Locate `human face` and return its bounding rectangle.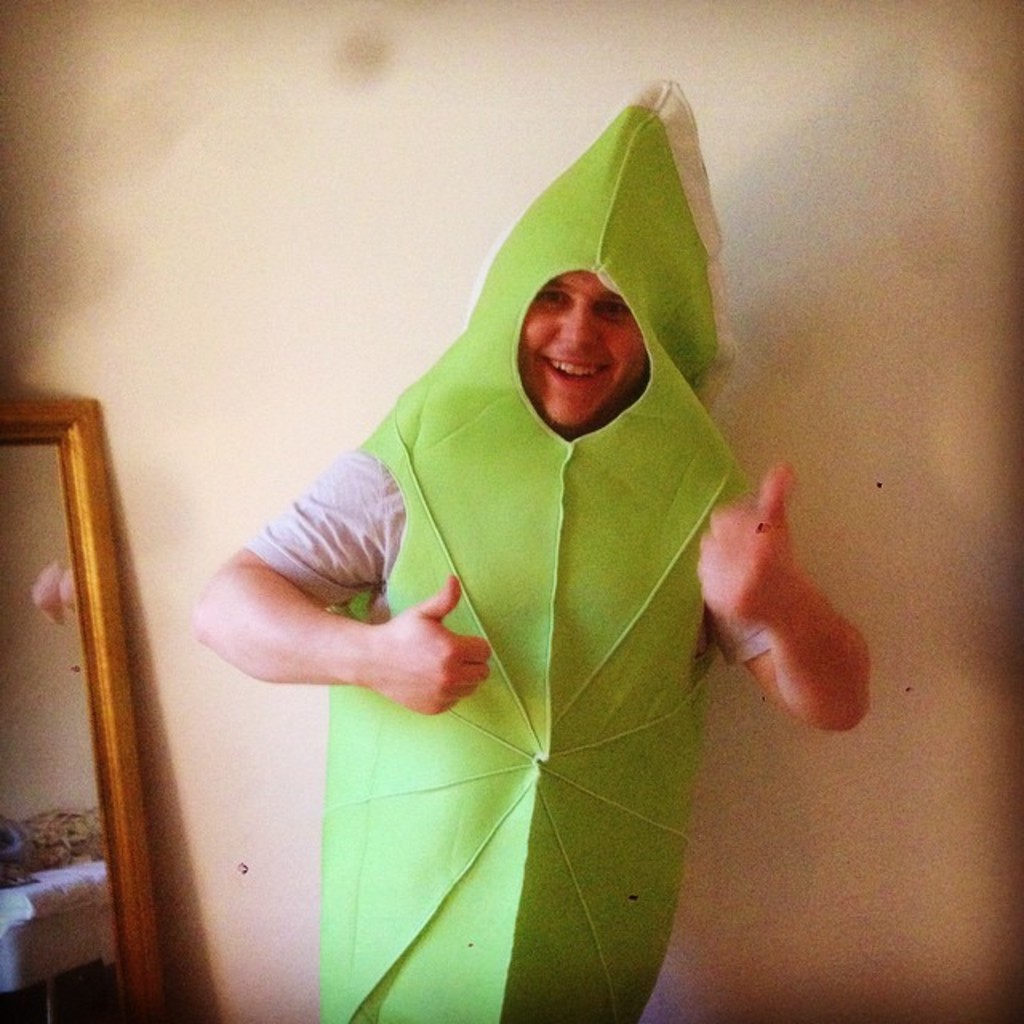
<region>512, 272, 653, 432</region>.
